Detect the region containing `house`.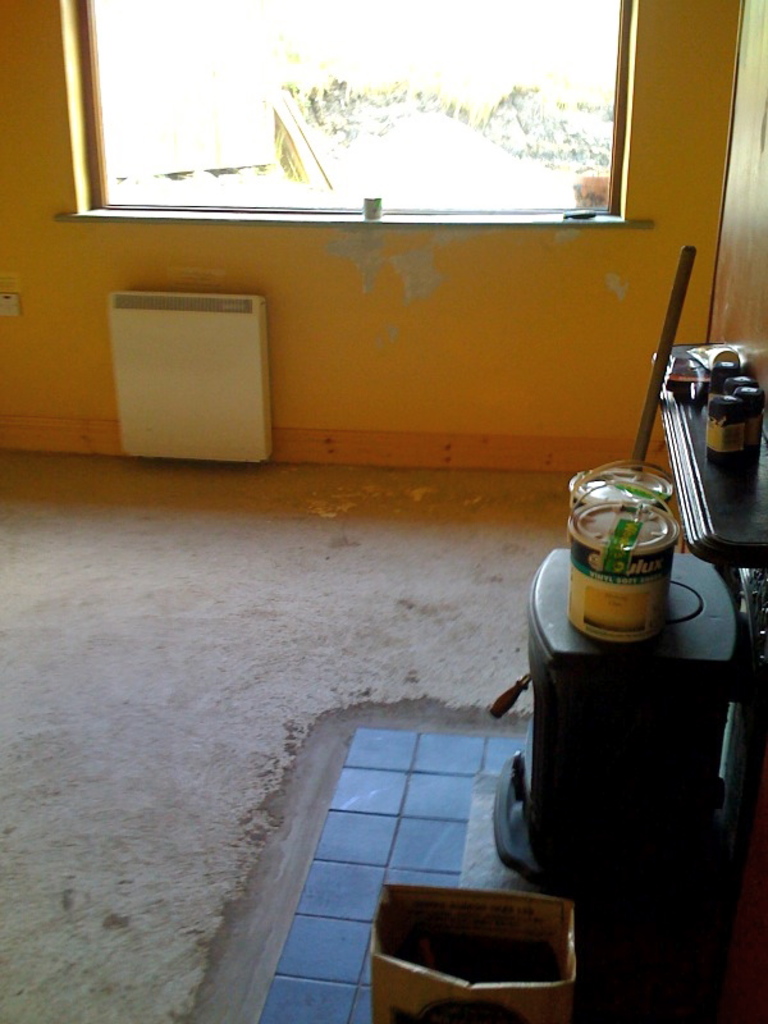
0,0,767,1023.
